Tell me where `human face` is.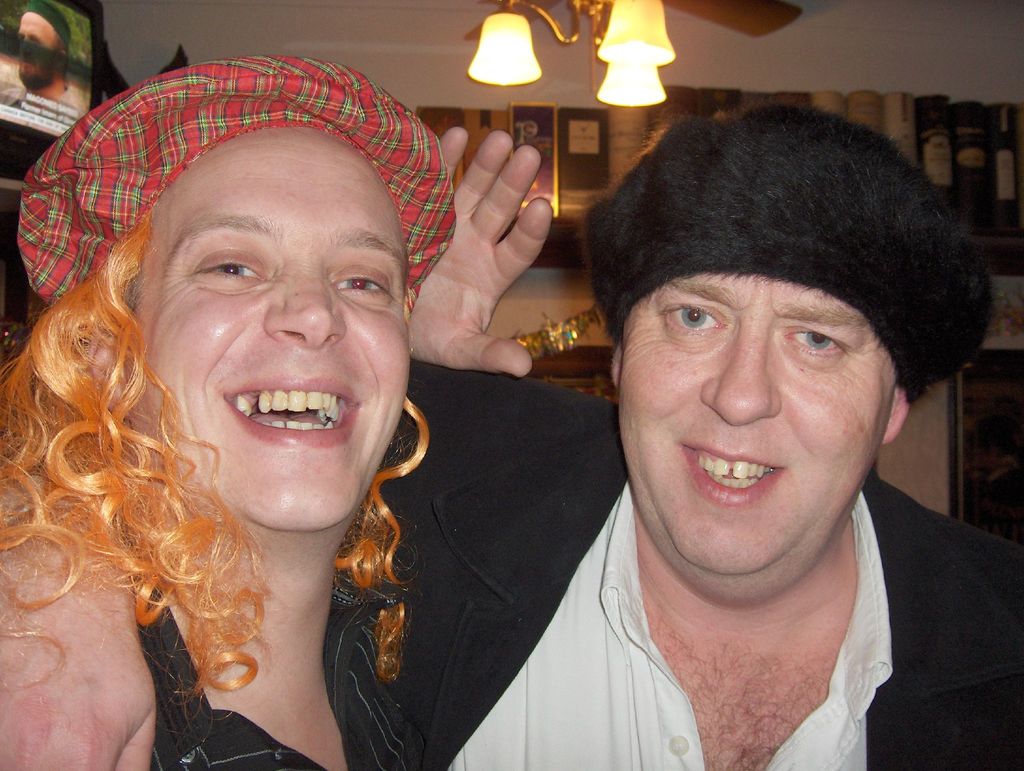
`human face` is at [625, 273, 896, 572].
